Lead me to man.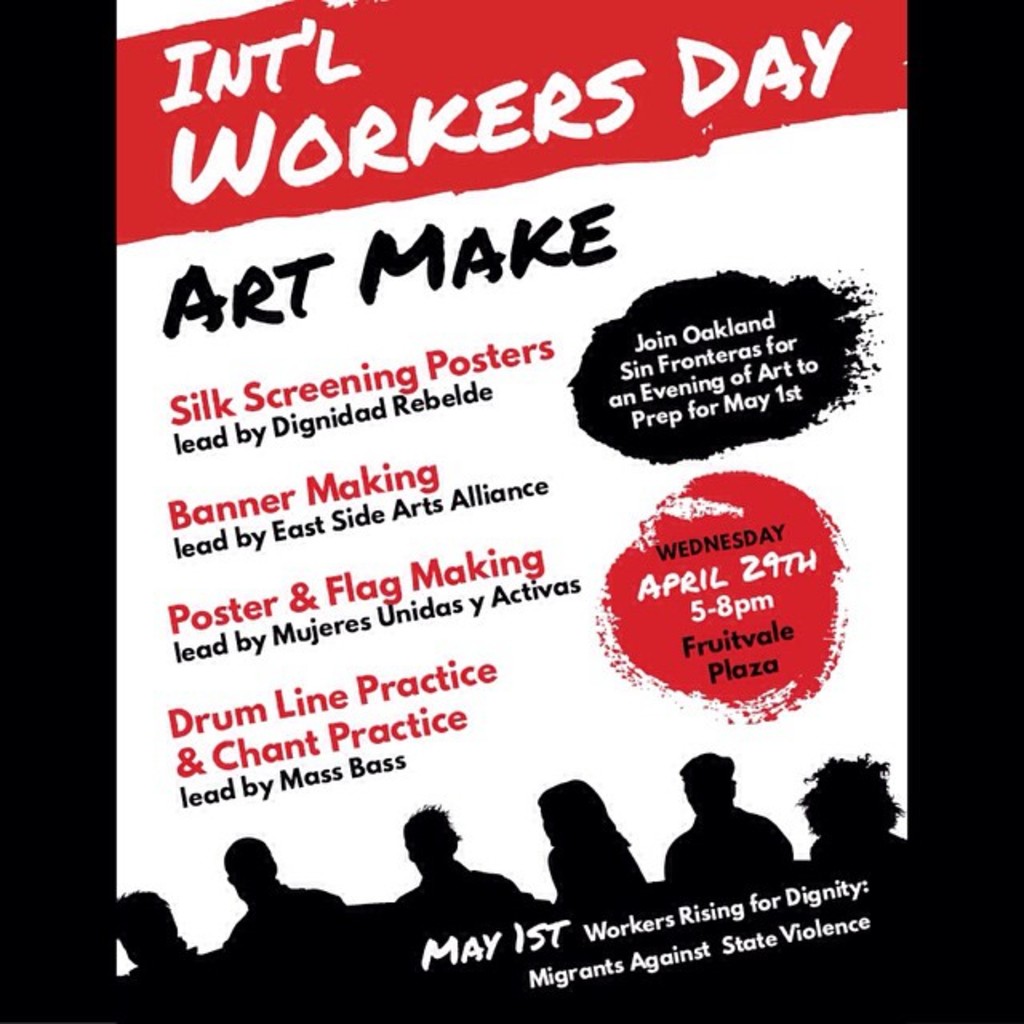
Lead to (117, 875, 214, 979).
